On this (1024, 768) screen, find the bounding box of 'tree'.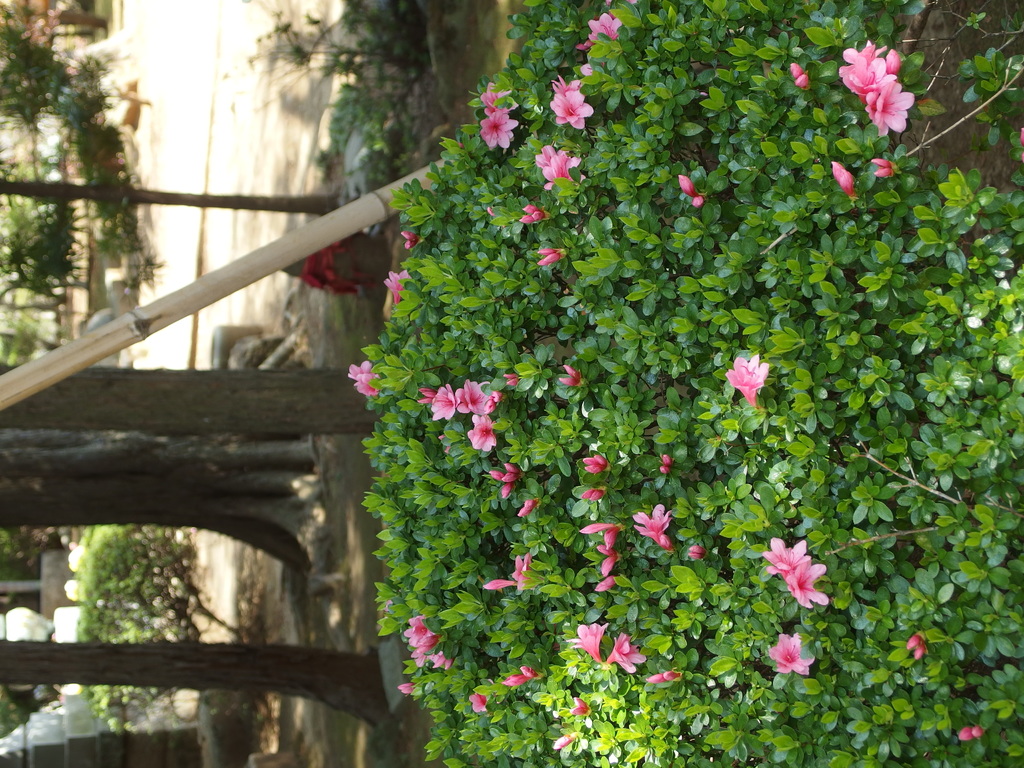
Bounding box: <box>0,176,348,222</box>.
